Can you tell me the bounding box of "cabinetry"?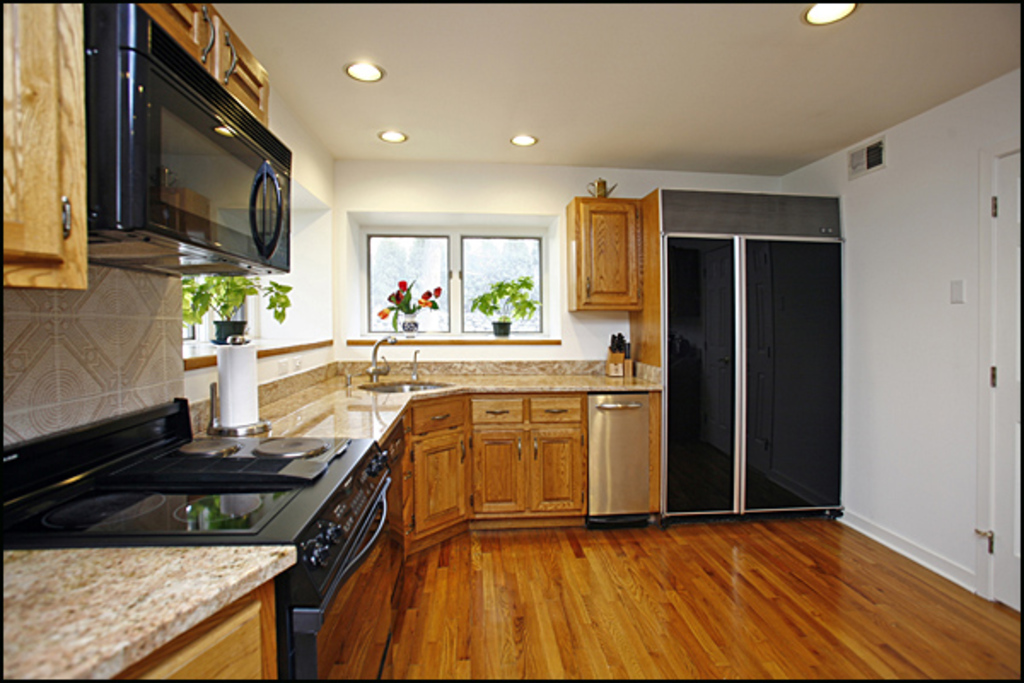
bbox(401, 396, 664, 560).
